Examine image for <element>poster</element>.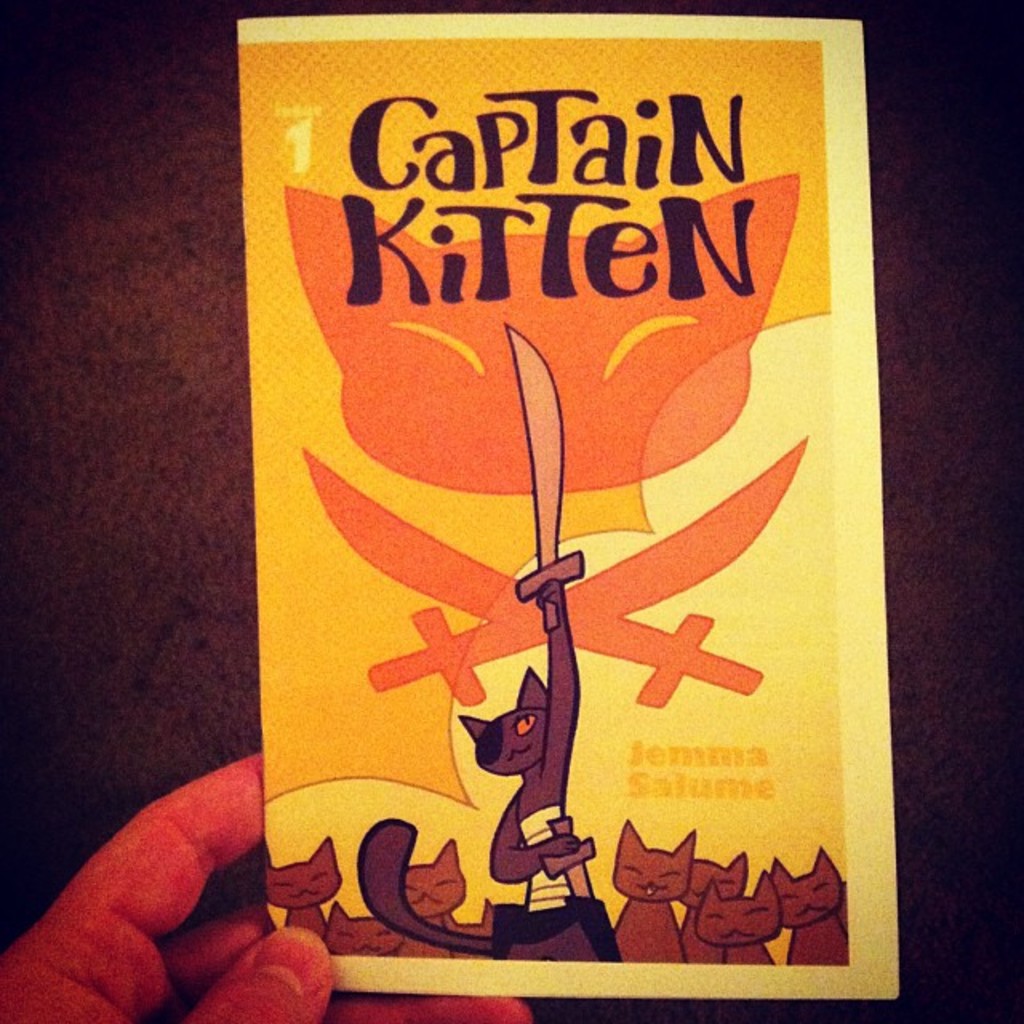
Examination result: x1=235 y1=21 x2=902 y2=1000.
